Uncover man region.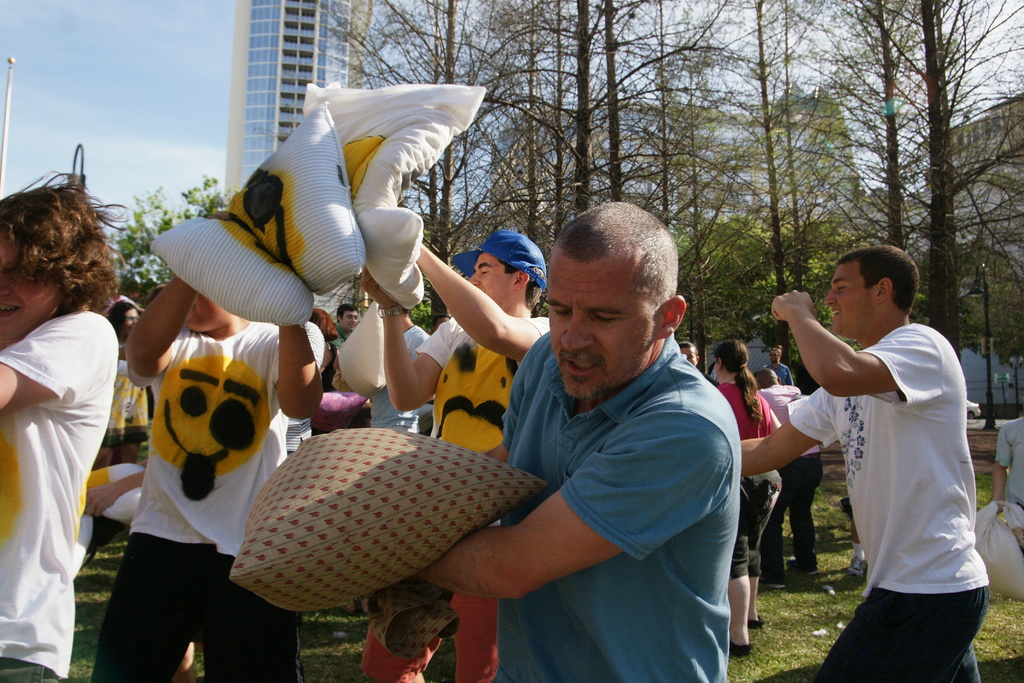
Uncovered: l=680, t=343, r=703, b=366.
